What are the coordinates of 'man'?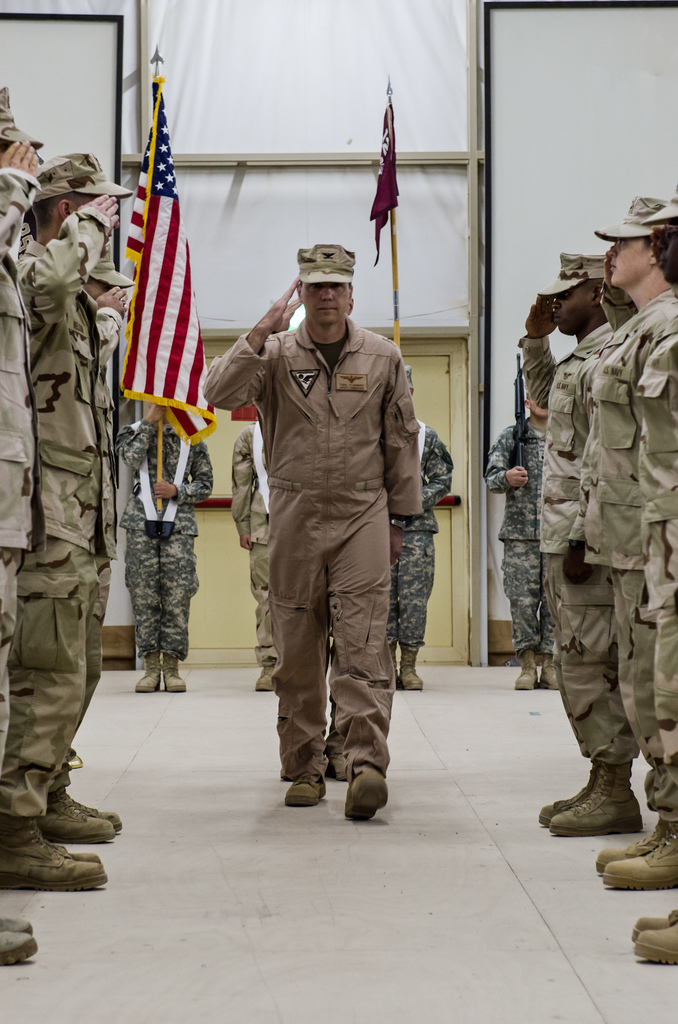
crop(218, 227, 440, 838).
